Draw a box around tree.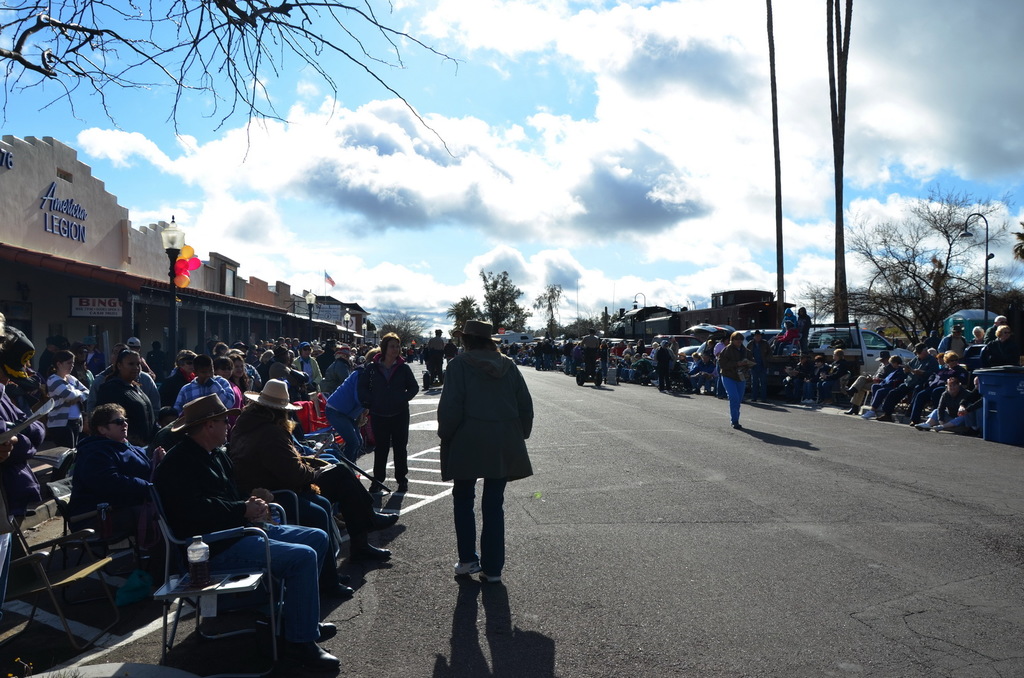
l=373, t=309, r=433, b=343.
